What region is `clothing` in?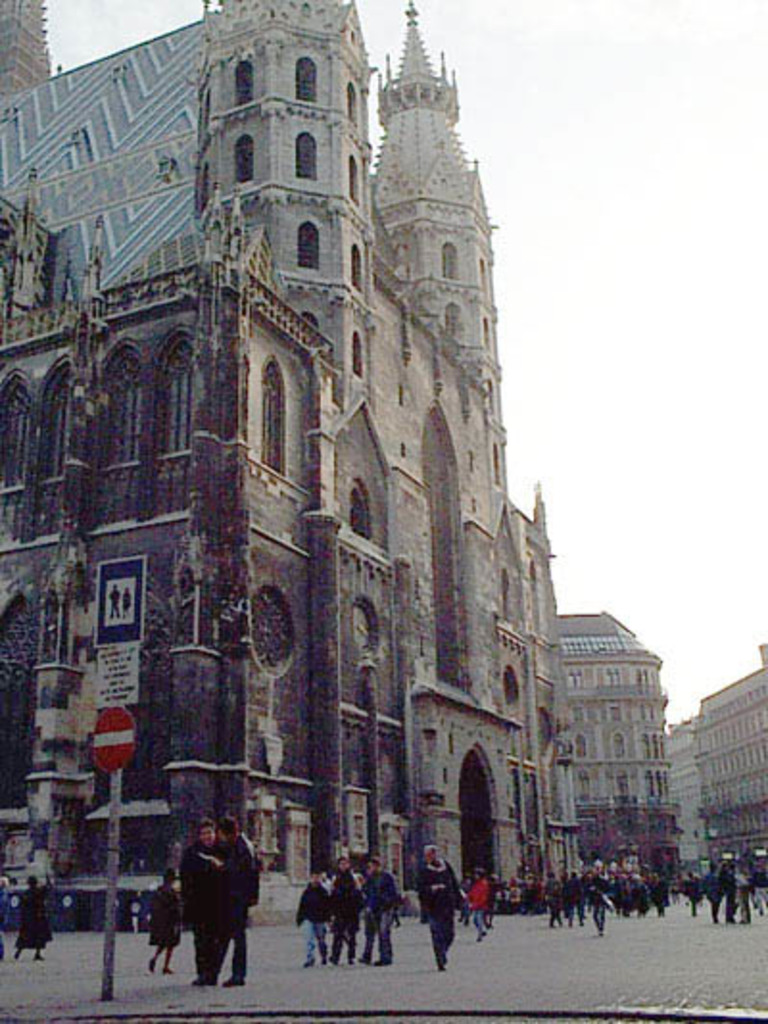
[left=296, top=880, right=336, bottom=961].
